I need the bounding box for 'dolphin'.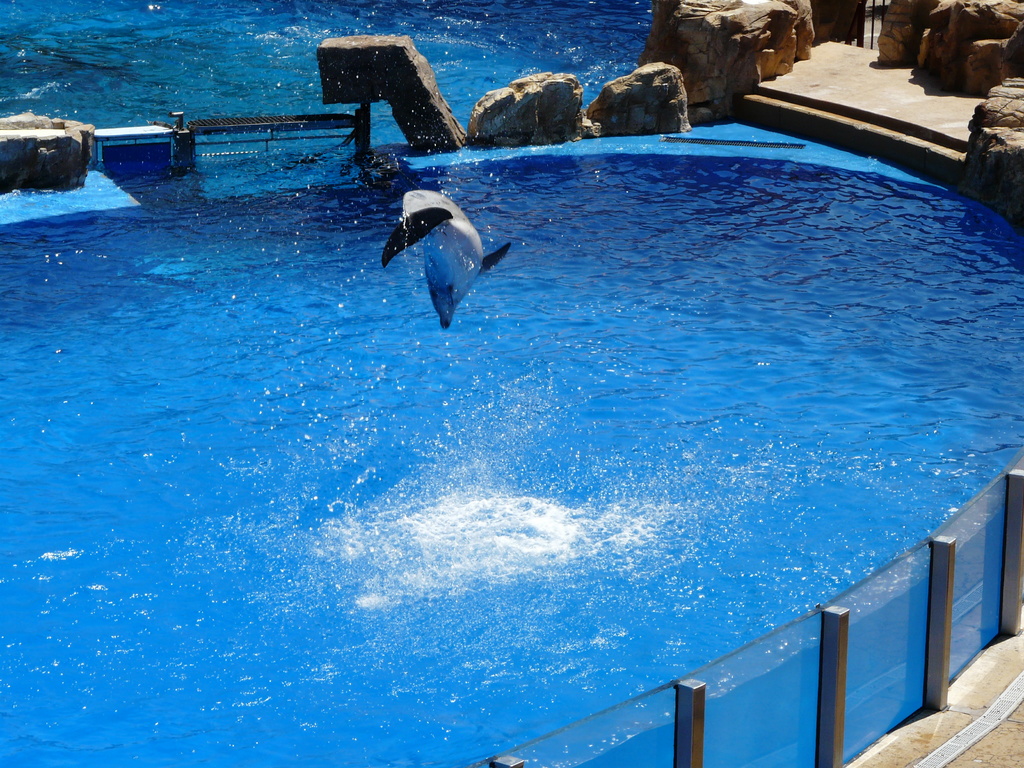
Here it is: 381 179 516 328.
